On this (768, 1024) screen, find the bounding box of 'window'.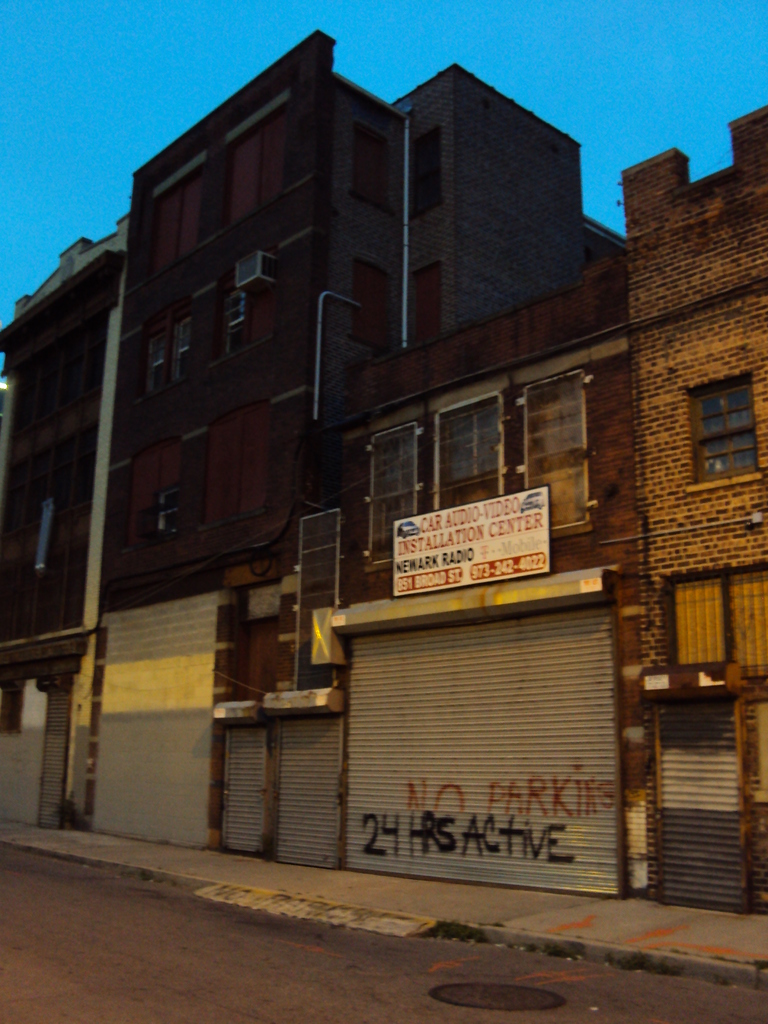
Bounding box: x1=680 y1=381 x2=754 y2=484.
